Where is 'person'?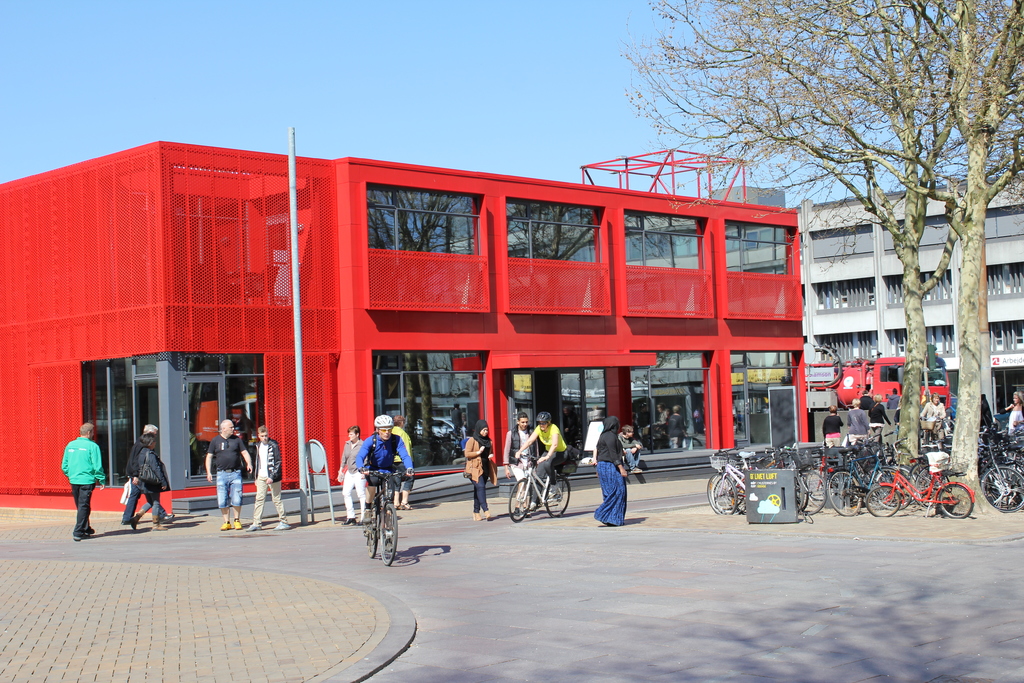
847/398/870/444.
